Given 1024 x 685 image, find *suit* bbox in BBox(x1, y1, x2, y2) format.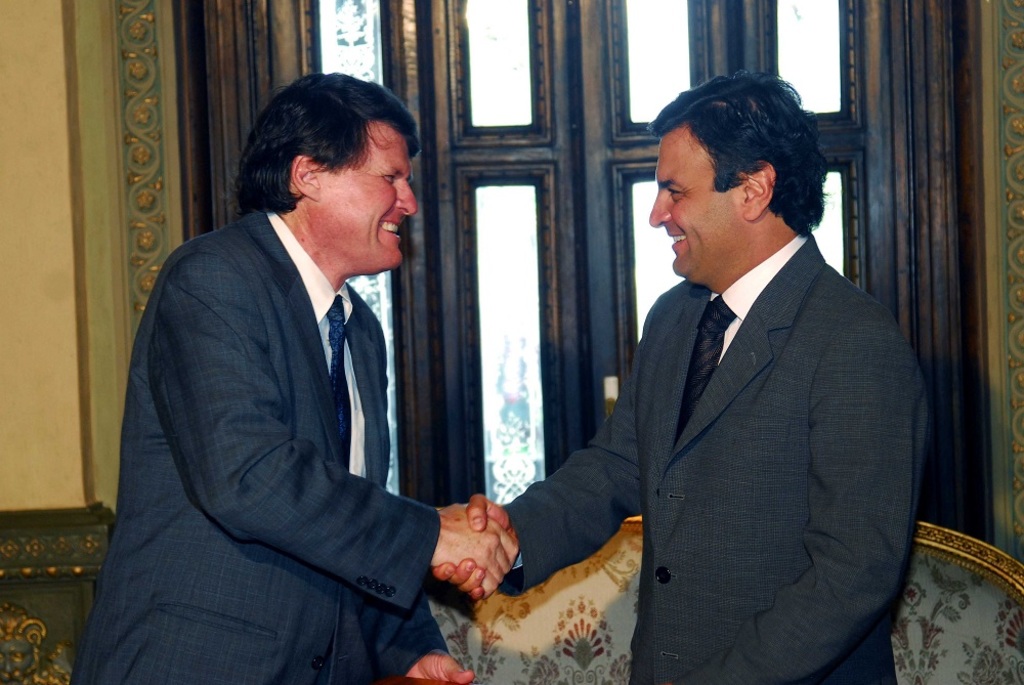
BBox(501, 230, 935, 684).
